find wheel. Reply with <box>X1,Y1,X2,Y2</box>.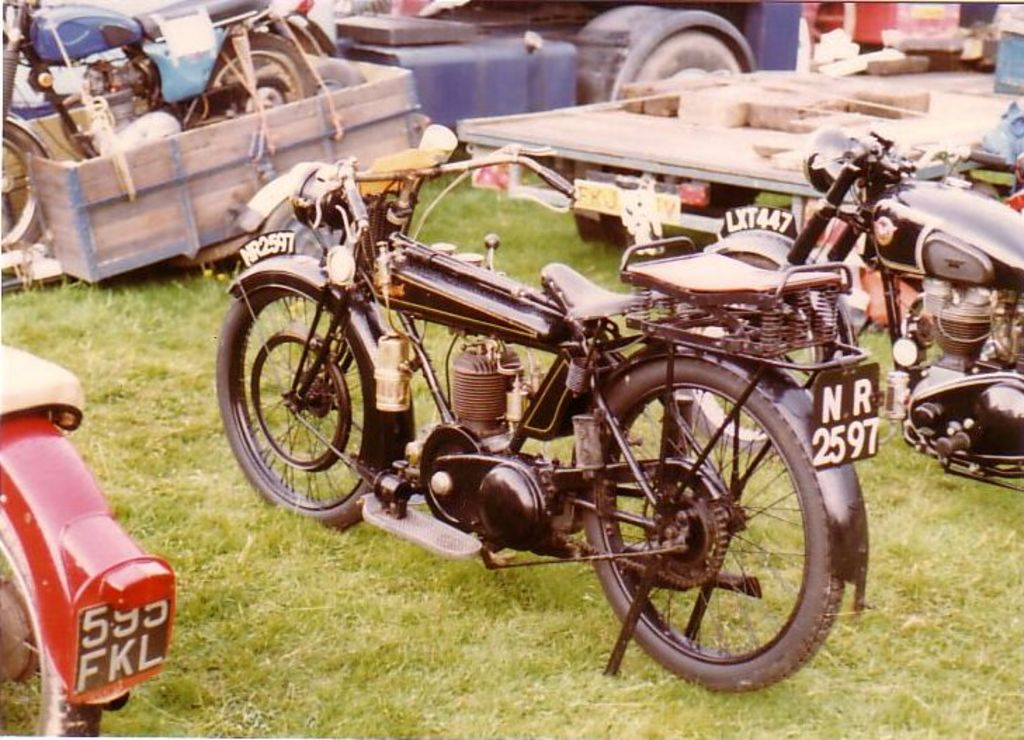
<box>570,369,836,687</box>.
